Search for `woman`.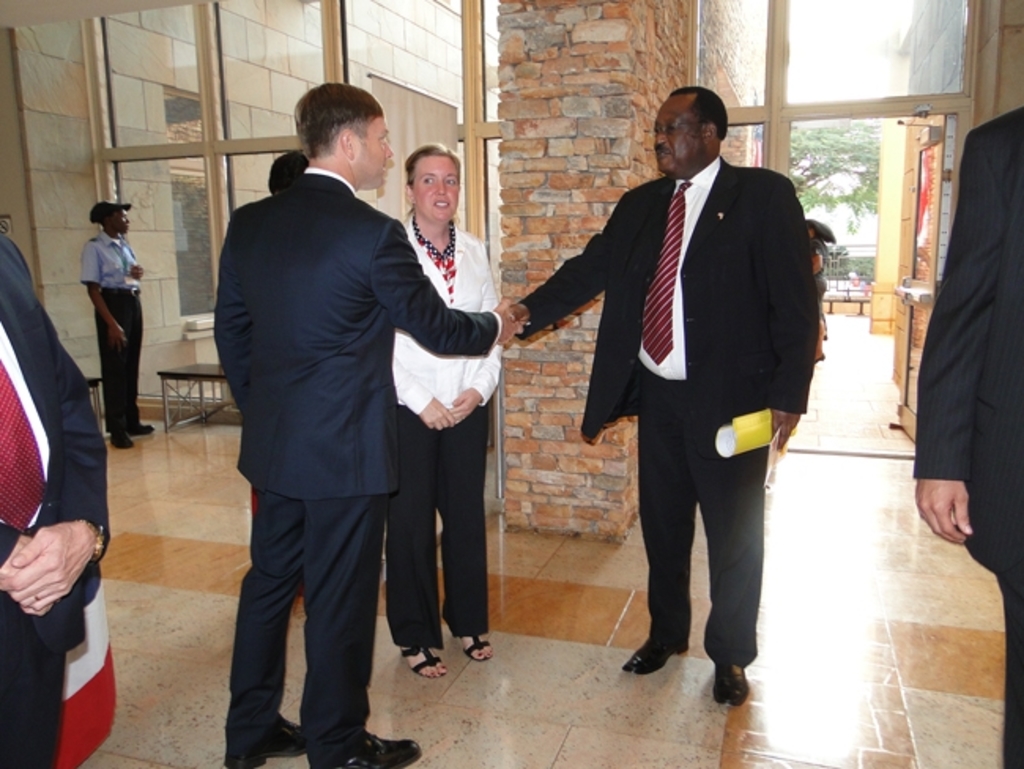
Found at bbox(391, 145, 495, 671).
